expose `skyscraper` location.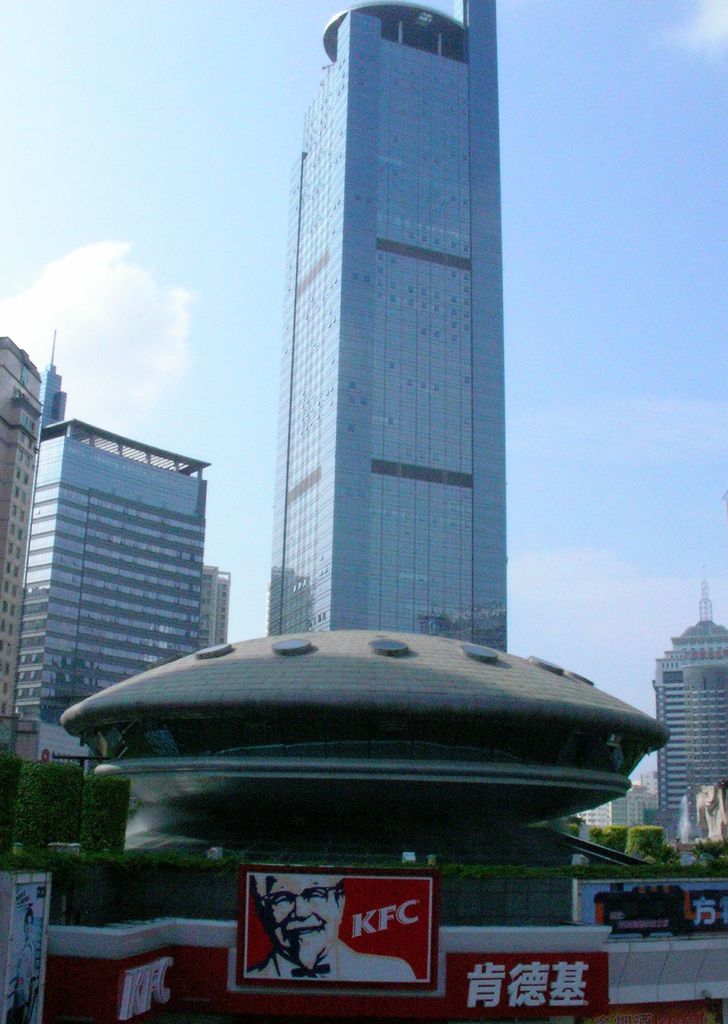
Exposed at [0,318,54,864].
